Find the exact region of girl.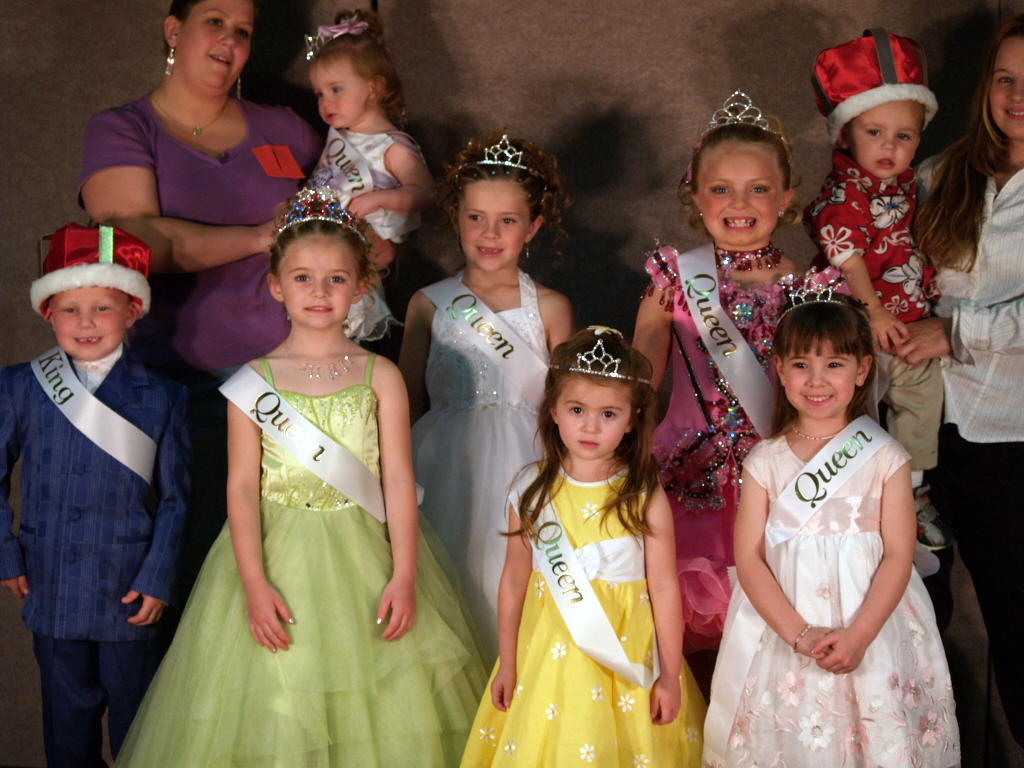
Exact region: Rect(109, 186, 484, 767).
